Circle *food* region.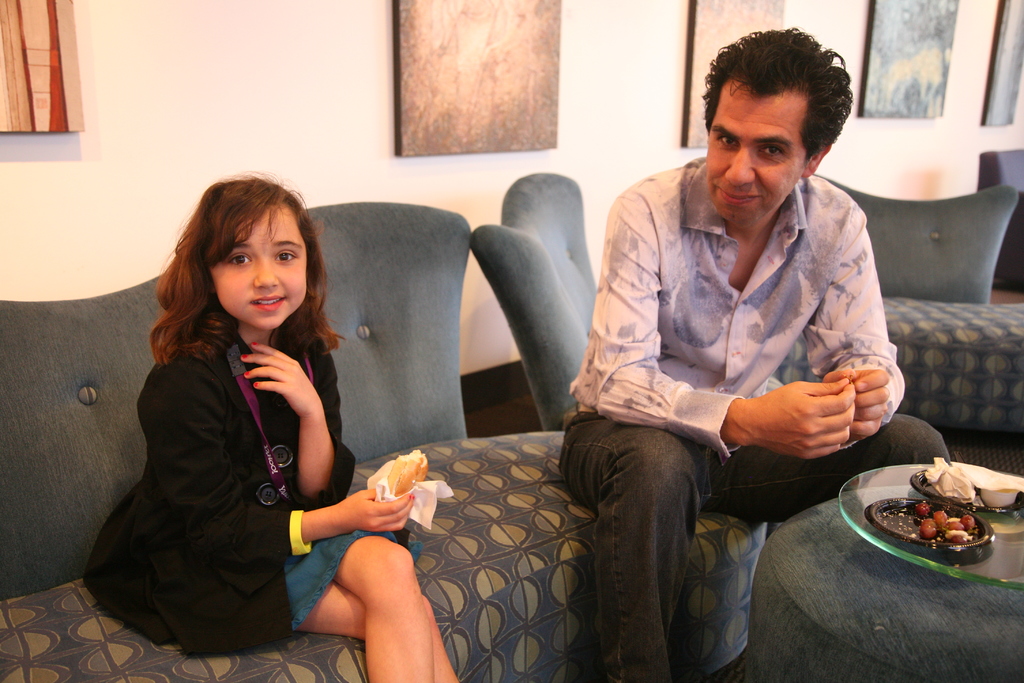
Region: (362, 446, 430, 498).
